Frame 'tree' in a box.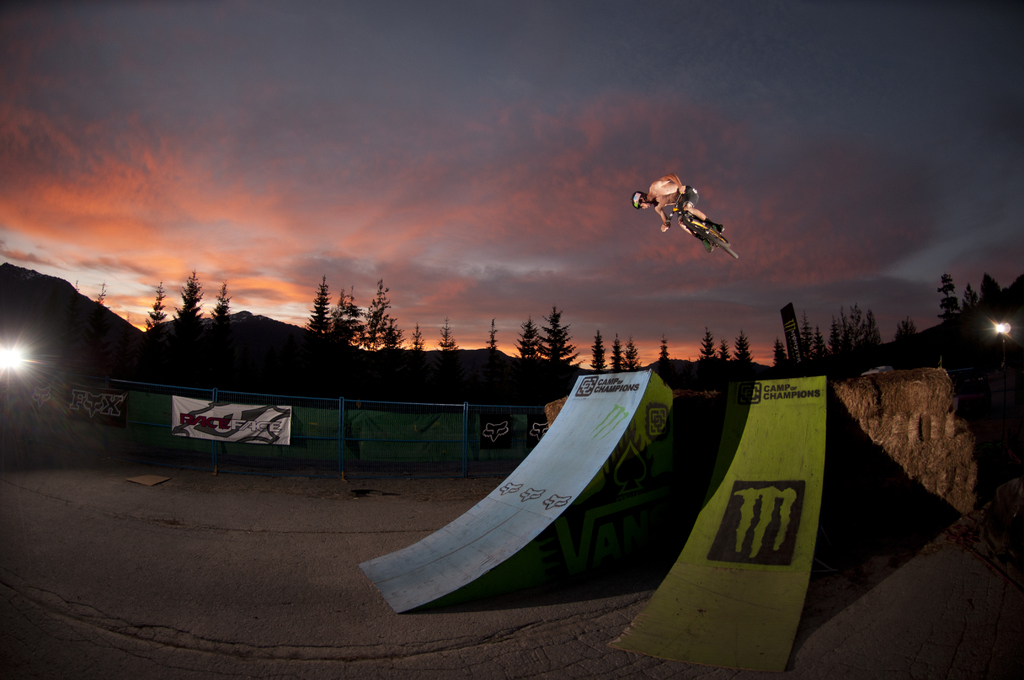
[x1=769, y1=335, x2=785, y2=366].
